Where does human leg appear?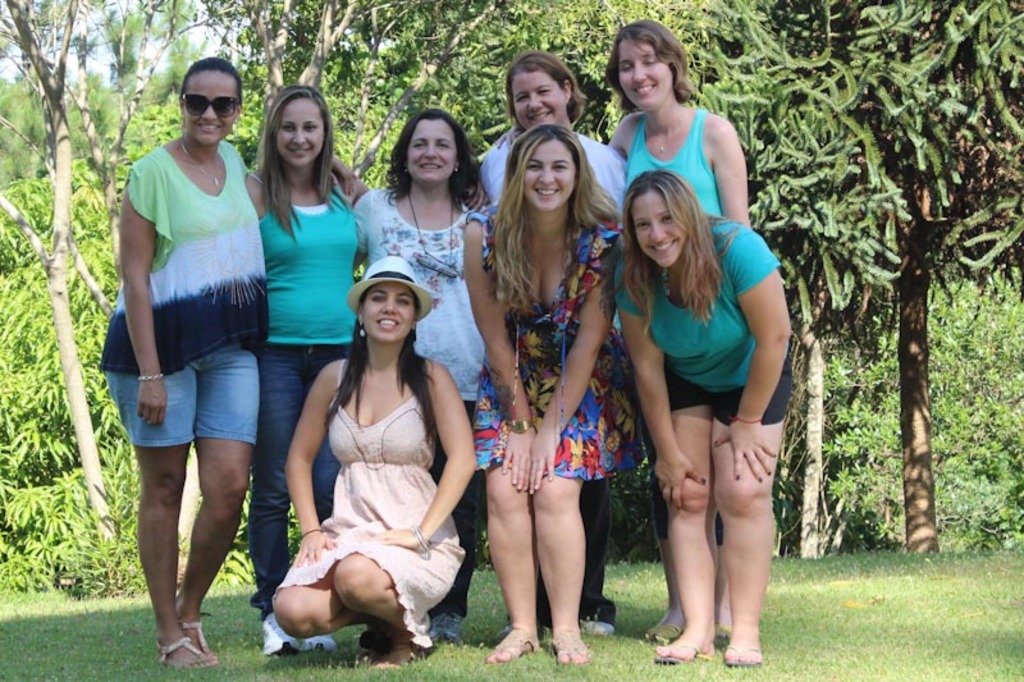
Appears at x1=699 y1=394 x2=783 y2=662.
